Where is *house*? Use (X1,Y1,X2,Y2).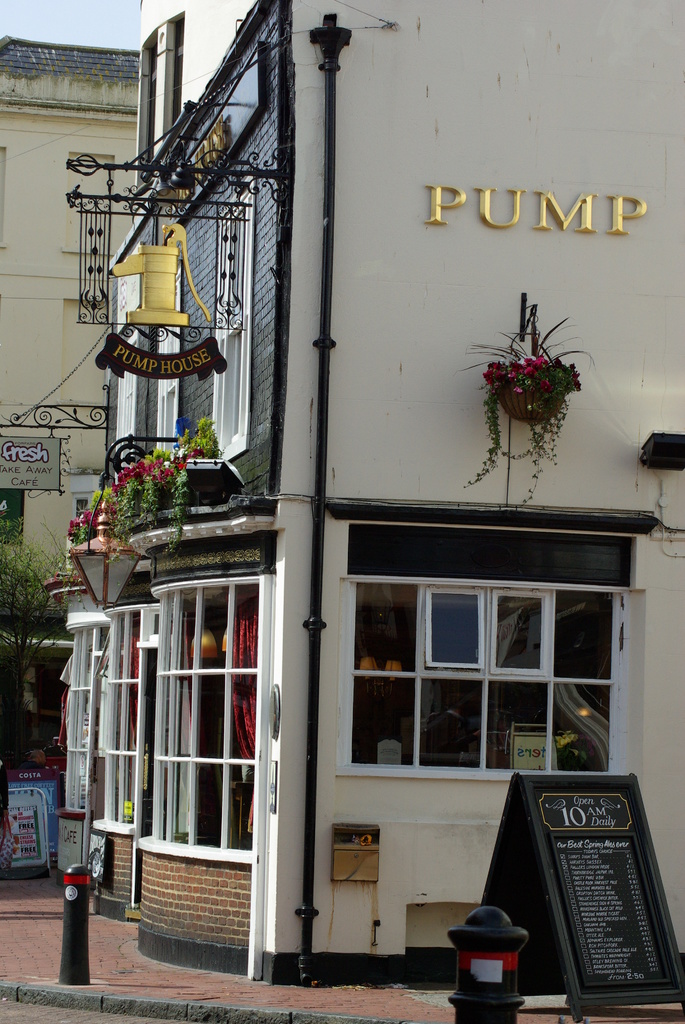
(0,35,141,778).
